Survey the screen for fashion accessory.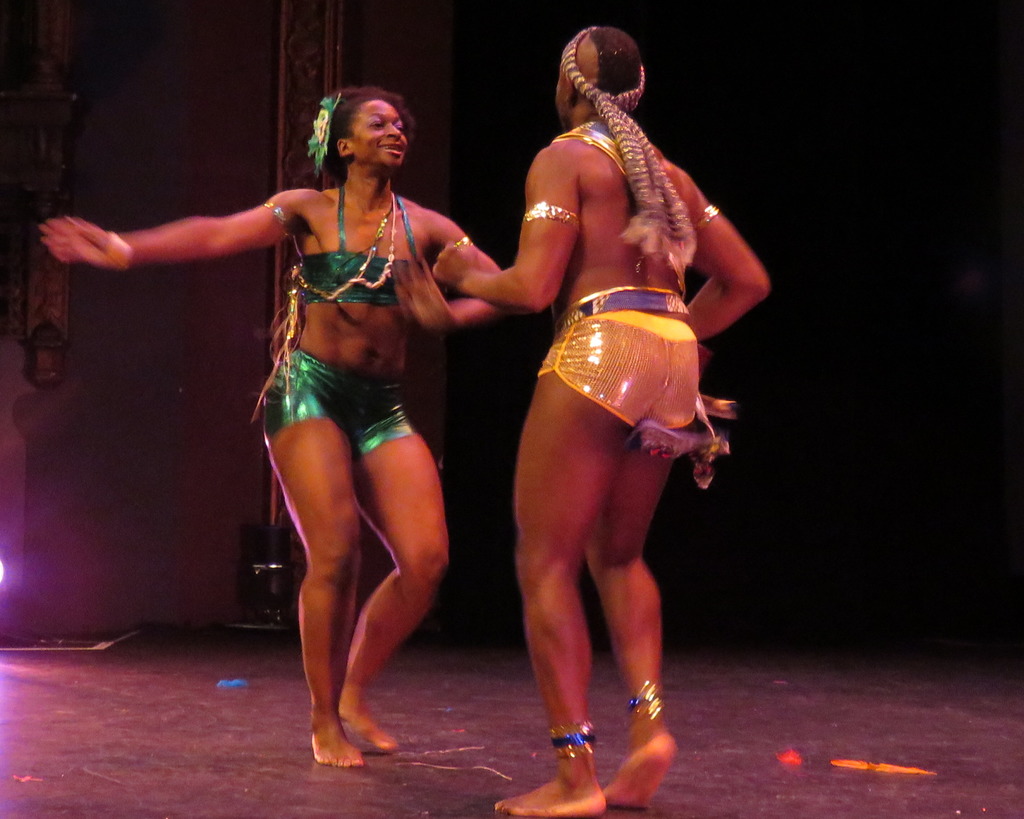
Survey found: 524, 200, 580, 229.
